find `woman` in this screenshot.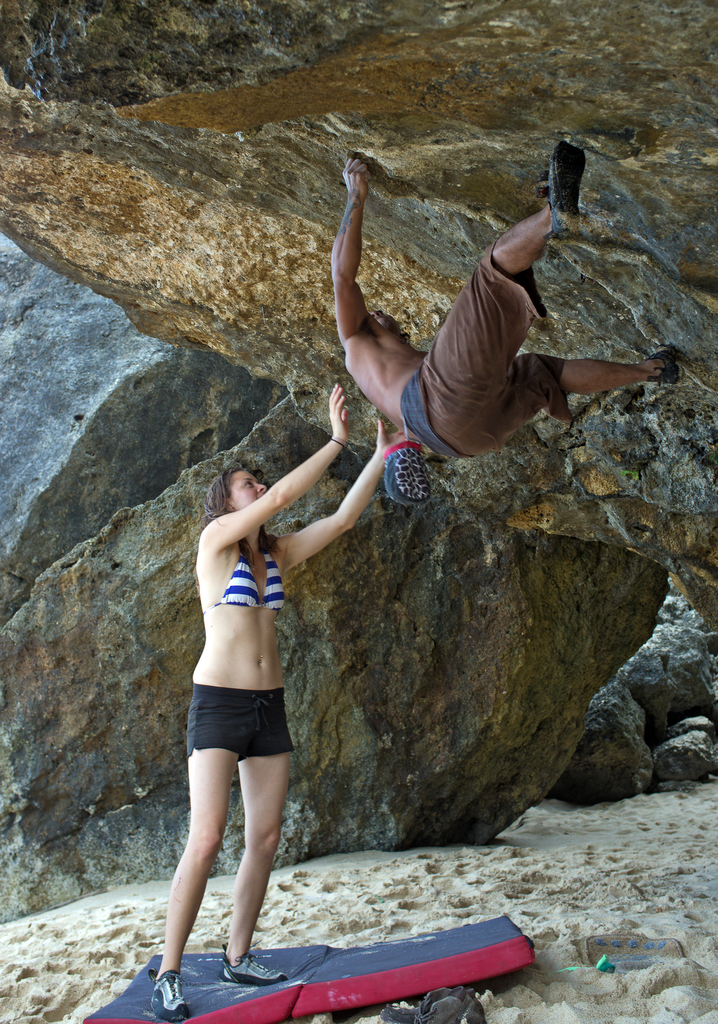
The bounding box for `woman` is BBox(143, 370, 427, 1016).
